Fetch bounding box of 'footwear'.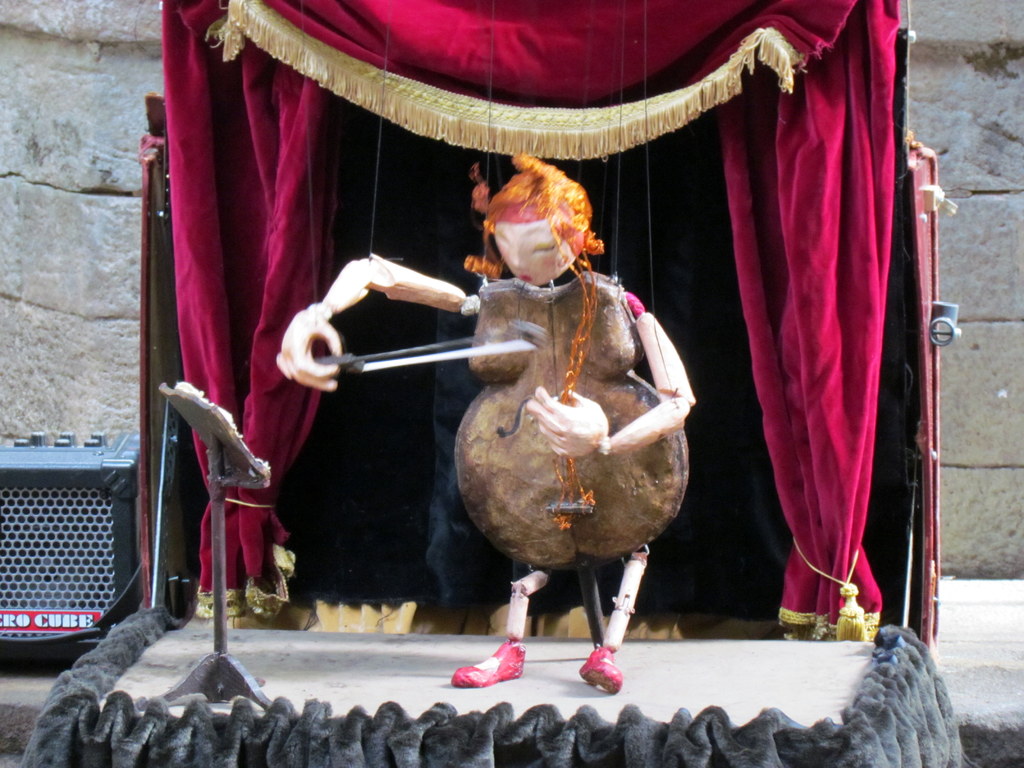
Bbox: [left=453, top=636, right=523, bottom=693].
